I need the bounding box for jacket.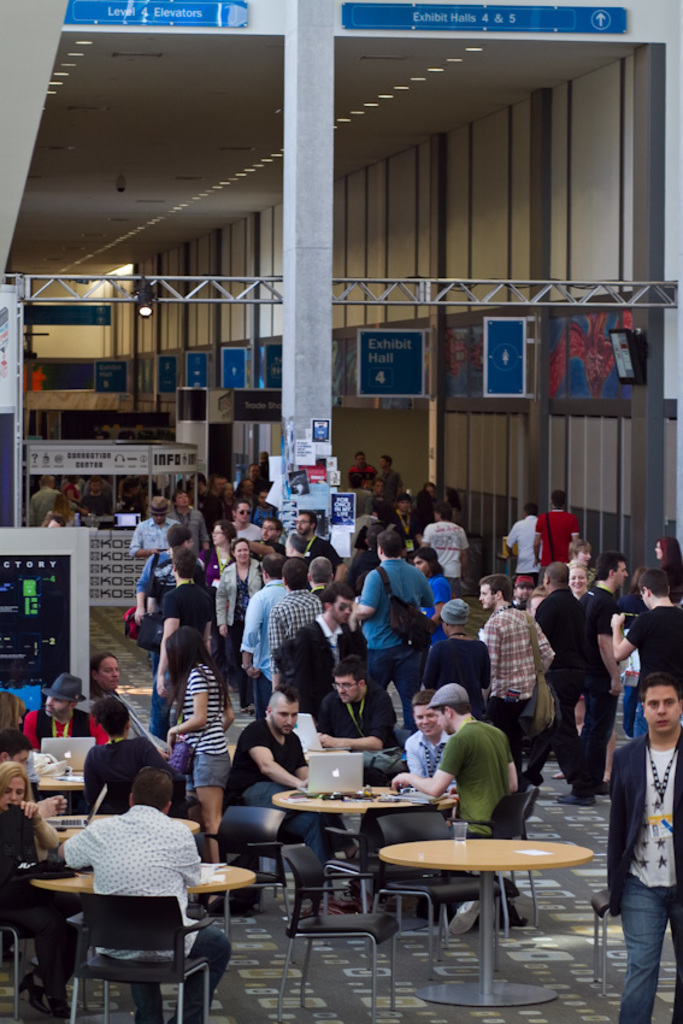
Here it is: x1=208, y1=561, x2=264, y2=635.
